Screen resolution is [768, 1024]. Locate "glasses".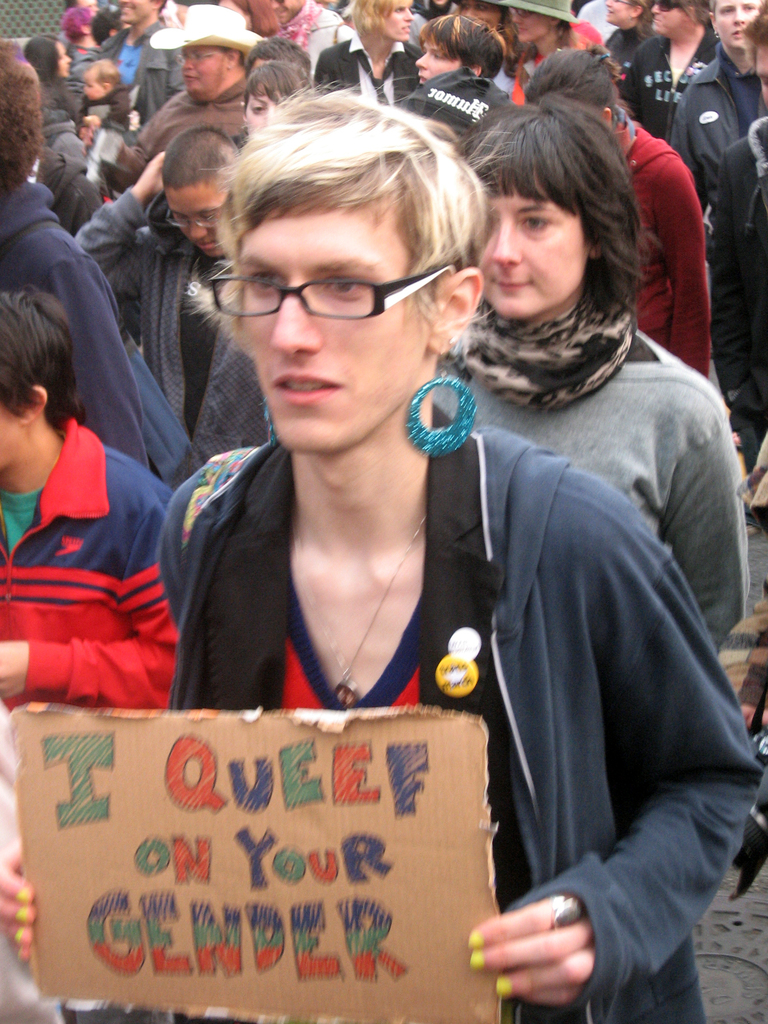
165/195/225/241.
